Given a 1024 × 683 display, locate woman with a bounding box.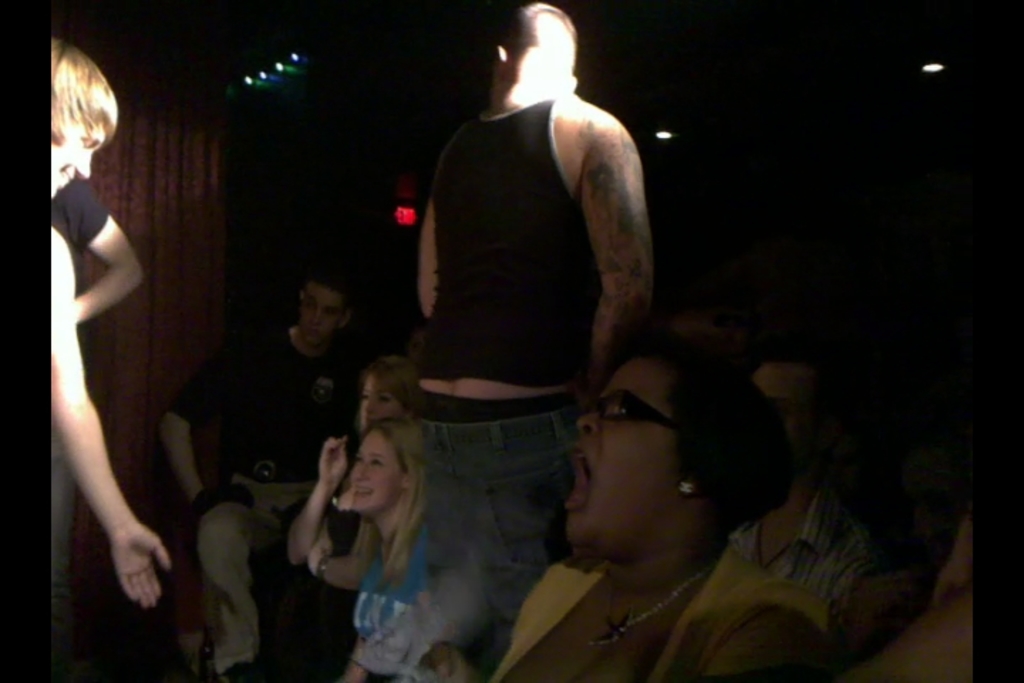
Located: {"left": 343, "top": 415, "right": 439, "bottom": 682}.
